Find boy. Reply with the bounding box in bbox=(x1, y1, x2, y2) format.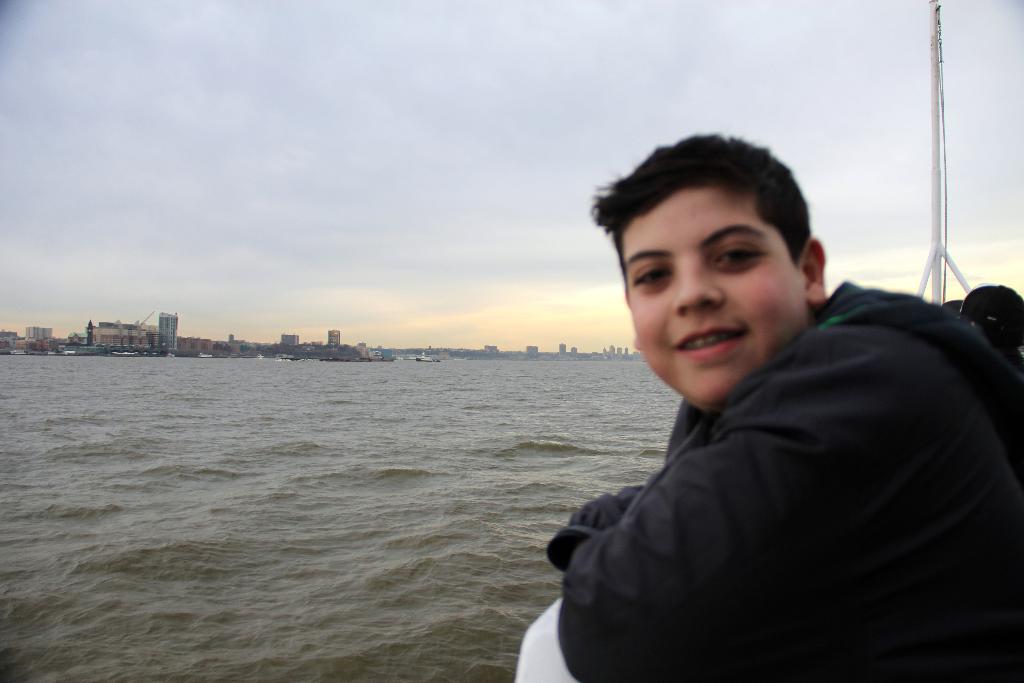
bbox=(540, 129, 986, 657).
